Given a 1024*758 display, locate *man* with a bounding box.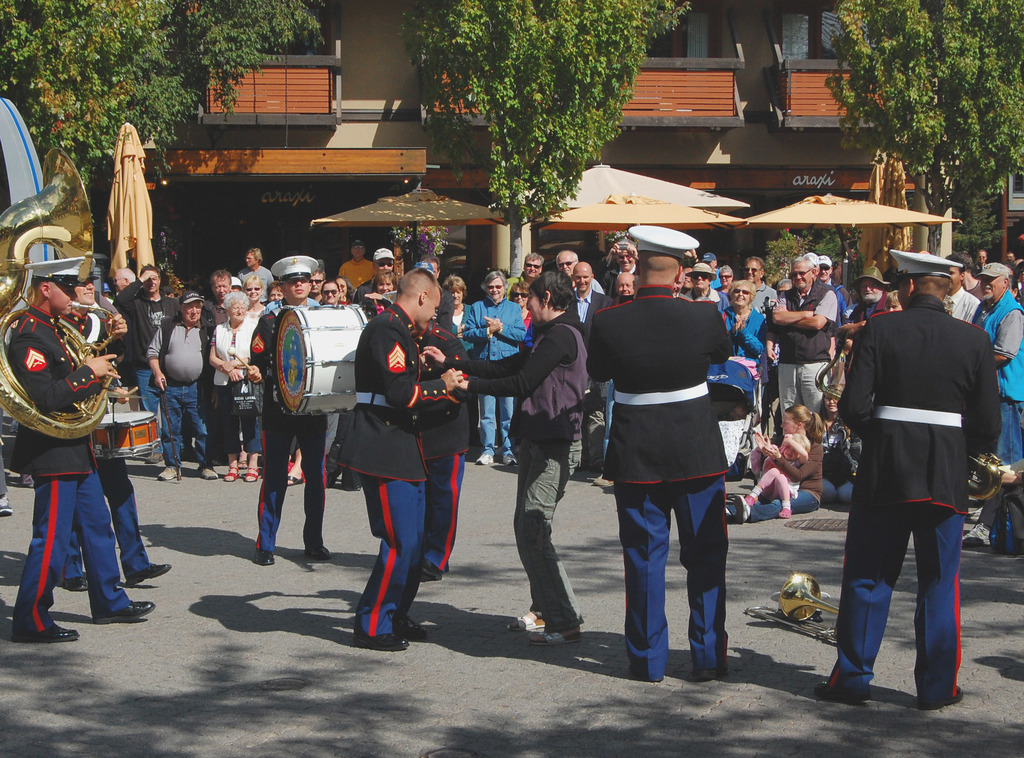
Located: crop(768, 258, 840, 430).
